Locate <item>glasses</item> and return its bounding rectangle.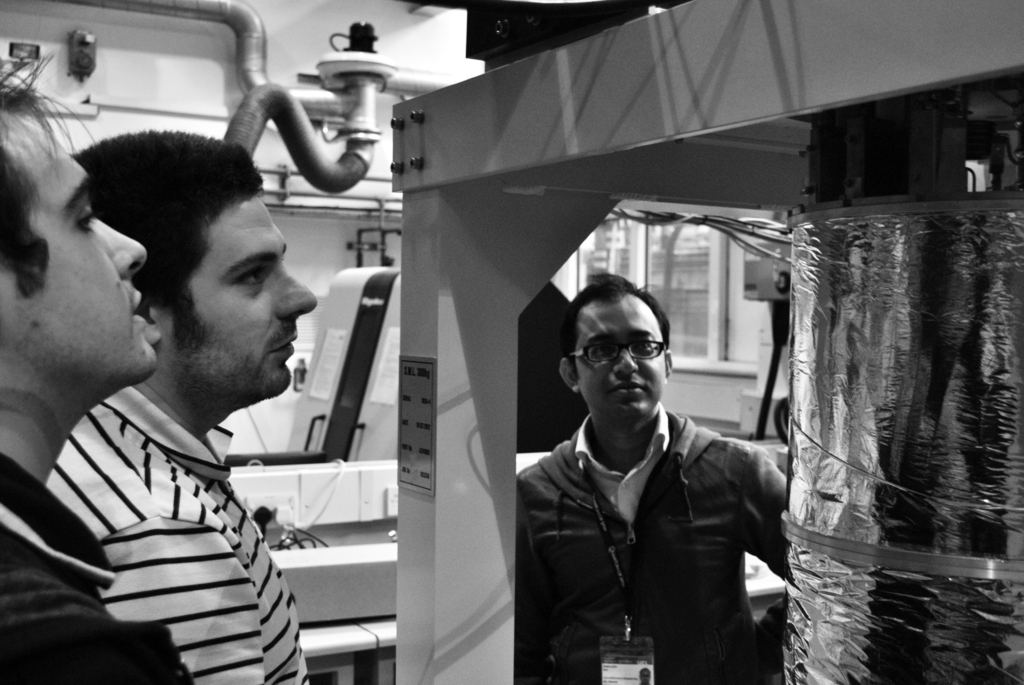
region(570, 340, 664, 365).
